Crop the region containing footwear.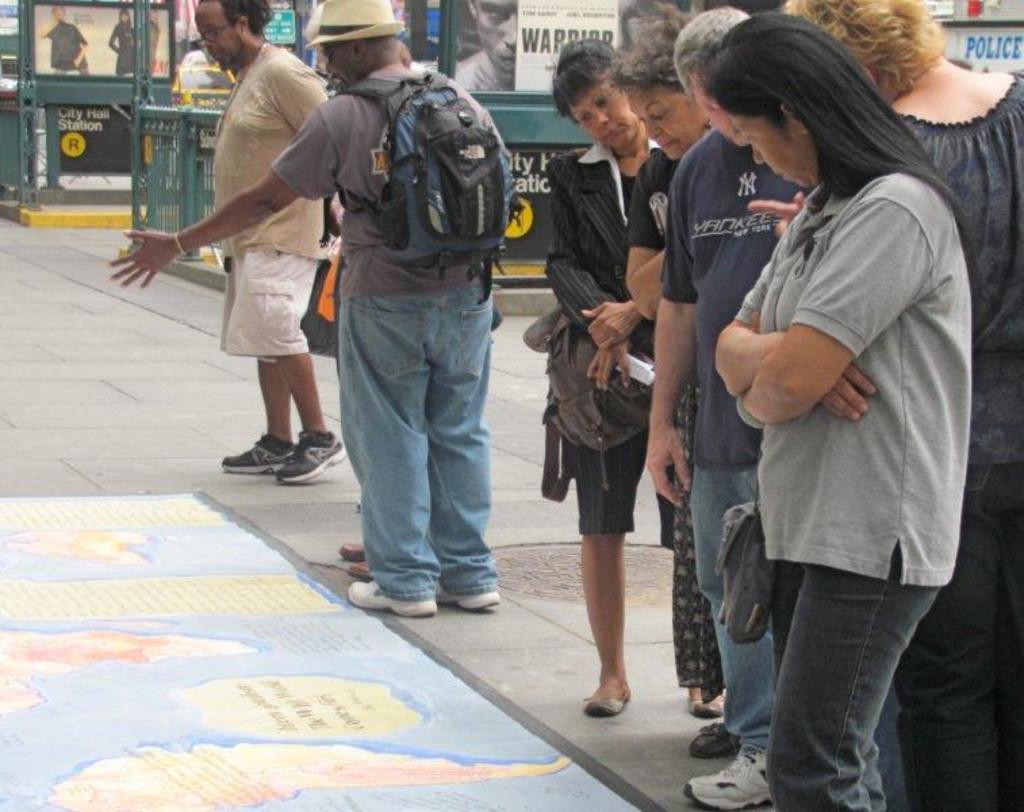
Crop region: bbox=(691, 721, 741, 761).
